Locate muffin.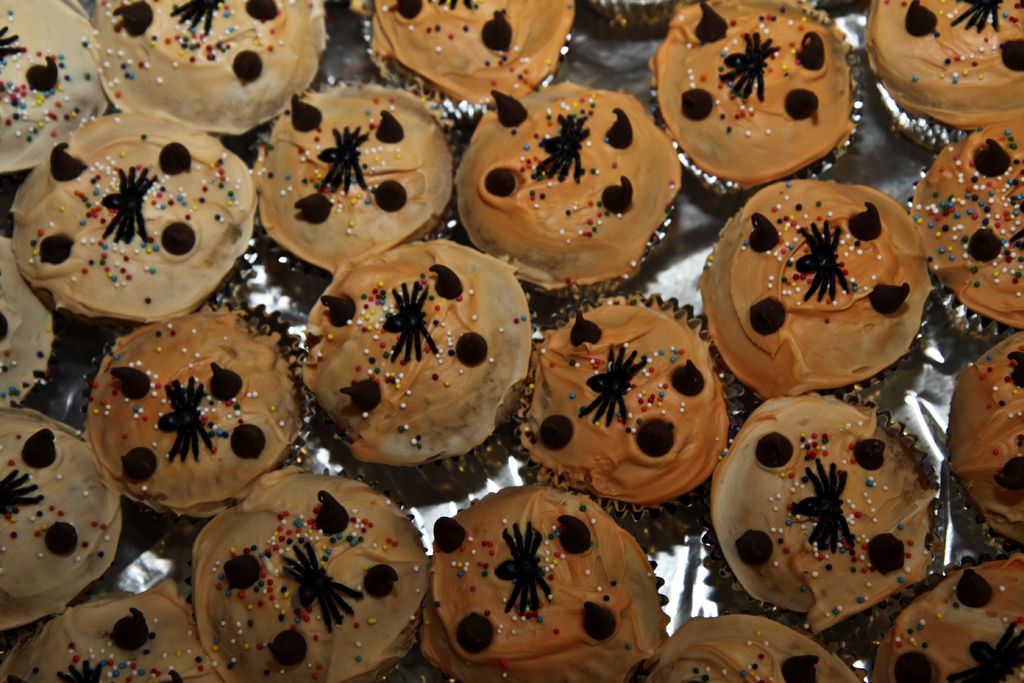
Bounding box: x1=0, y1=231, x2=54, y2=406.
